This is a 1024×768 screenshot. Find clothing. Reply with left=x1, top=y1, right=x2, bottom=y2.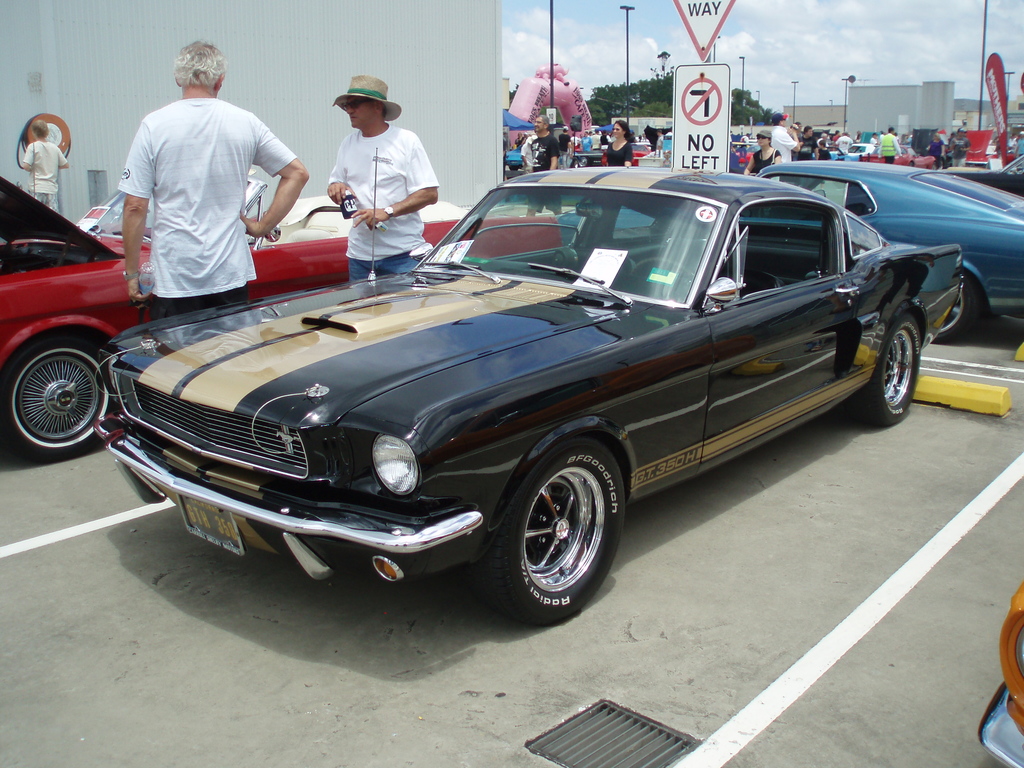
left=876, top=132, right=899, bottom=161.
